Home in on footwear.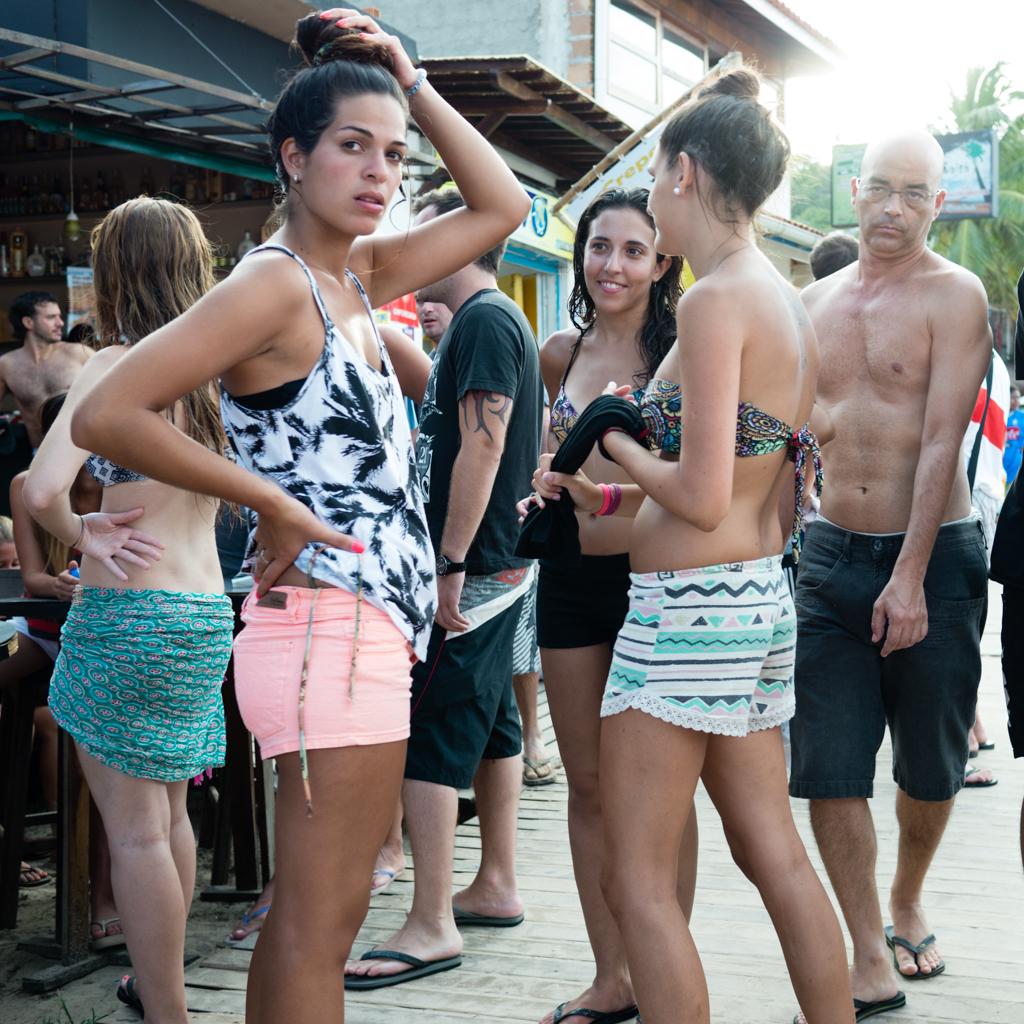
Homed in at 14,858,53,891.
